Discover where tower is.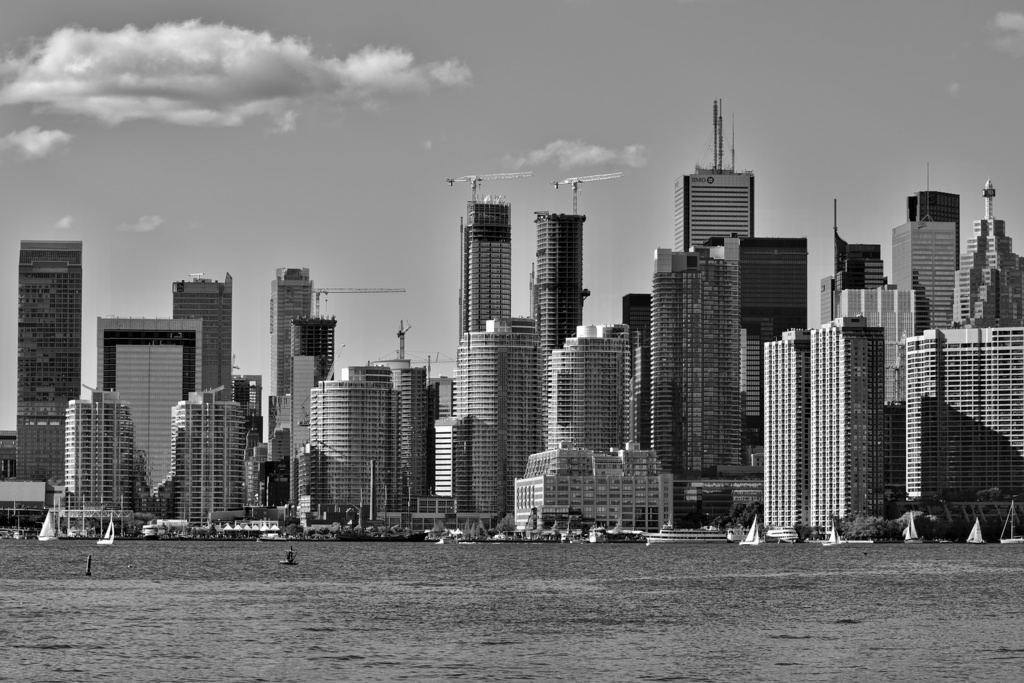
Discovered at [x1=453, y1=313, x2=542, y2=509].
